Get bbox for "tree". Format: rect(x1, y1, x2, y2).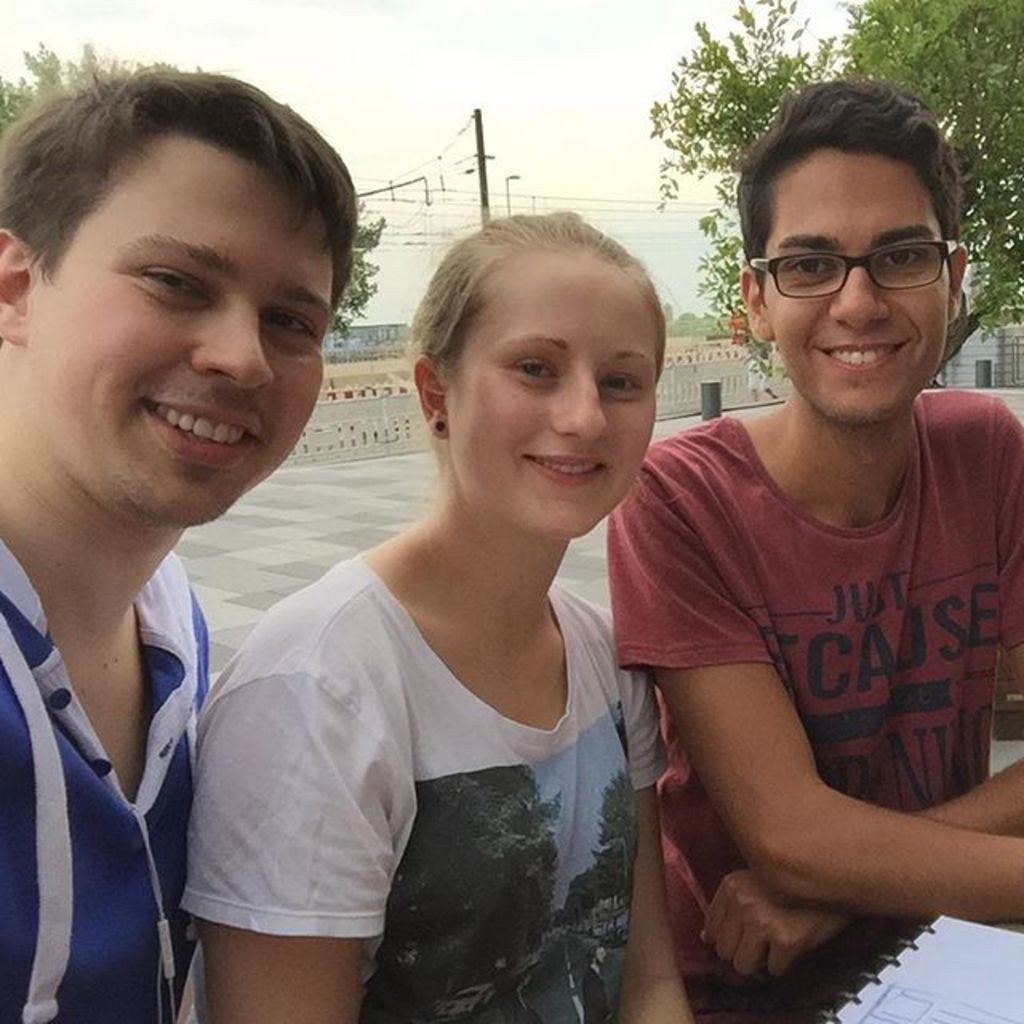
rect(338, 211, 389, 344).
